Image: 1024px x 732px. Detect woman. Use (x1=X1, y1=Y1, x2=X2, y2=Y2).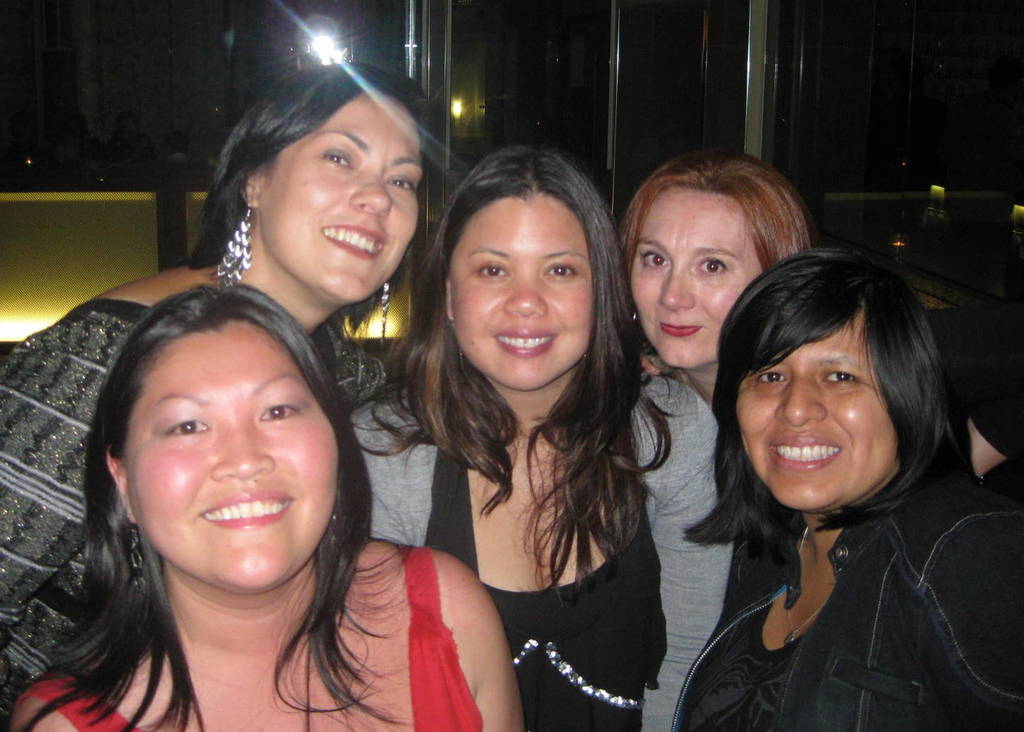
(x1=348, y1=143, x2=734, y2=731).
